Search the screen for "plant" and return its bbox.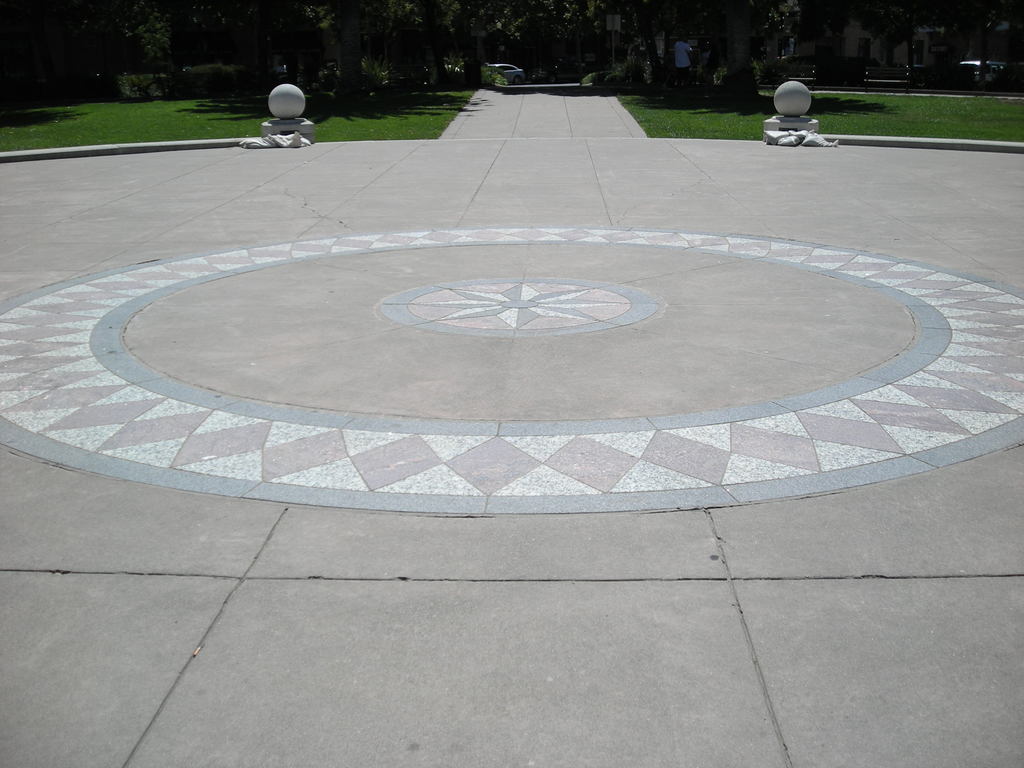
Found: (620, 55, 652, 86).
